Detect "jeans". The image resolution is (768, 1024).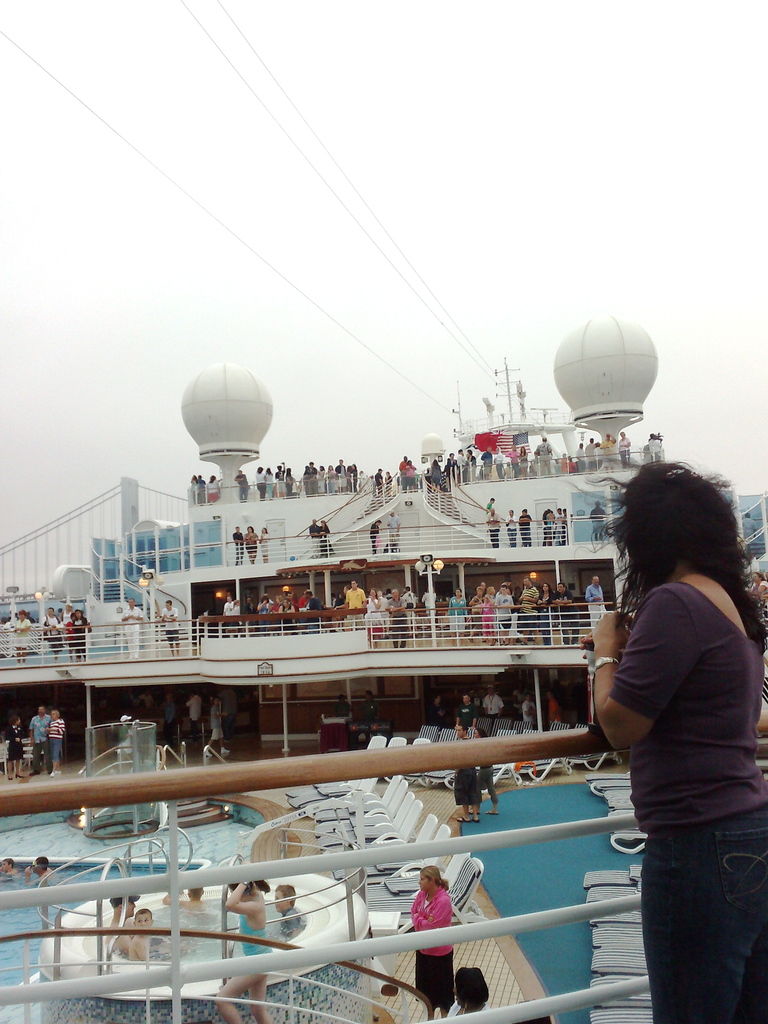
561, 605, 581, 646.
